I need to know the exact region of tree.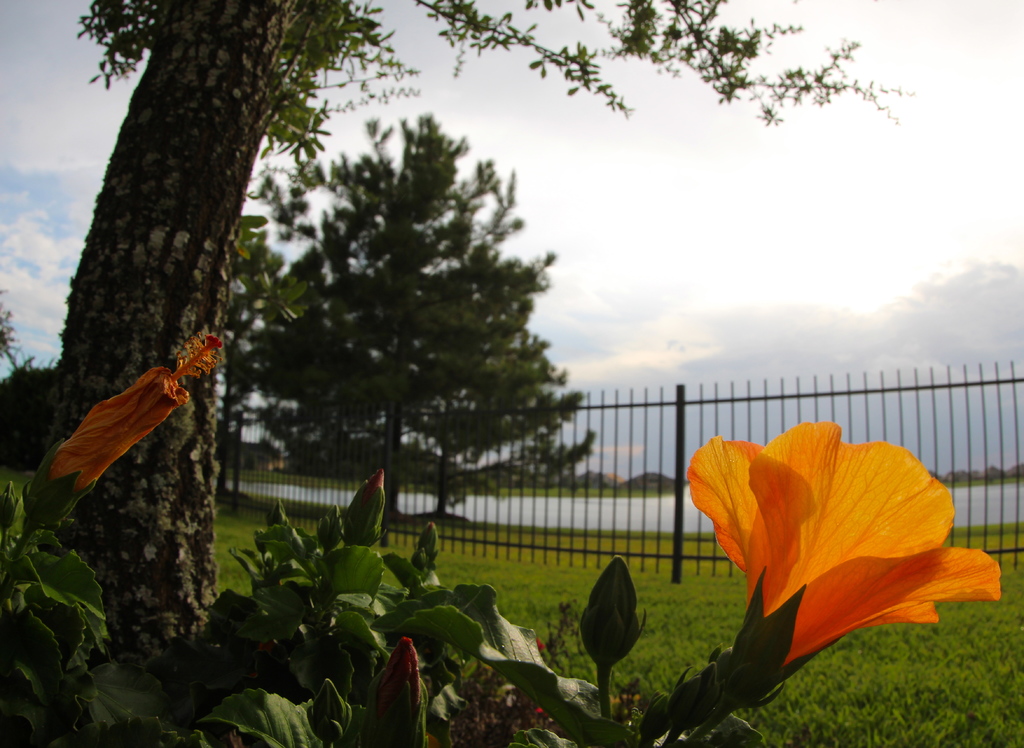
Region: (240,102,596,522).
